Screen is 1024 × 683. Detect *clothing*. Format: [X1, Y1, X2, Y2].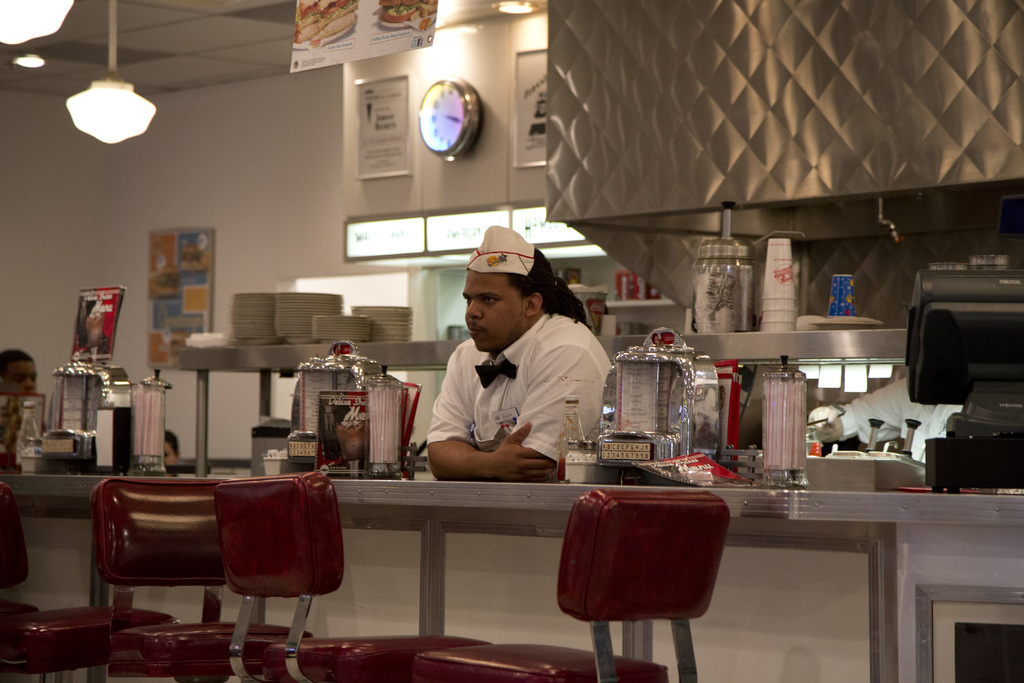
[417, 292, 605, 490].
